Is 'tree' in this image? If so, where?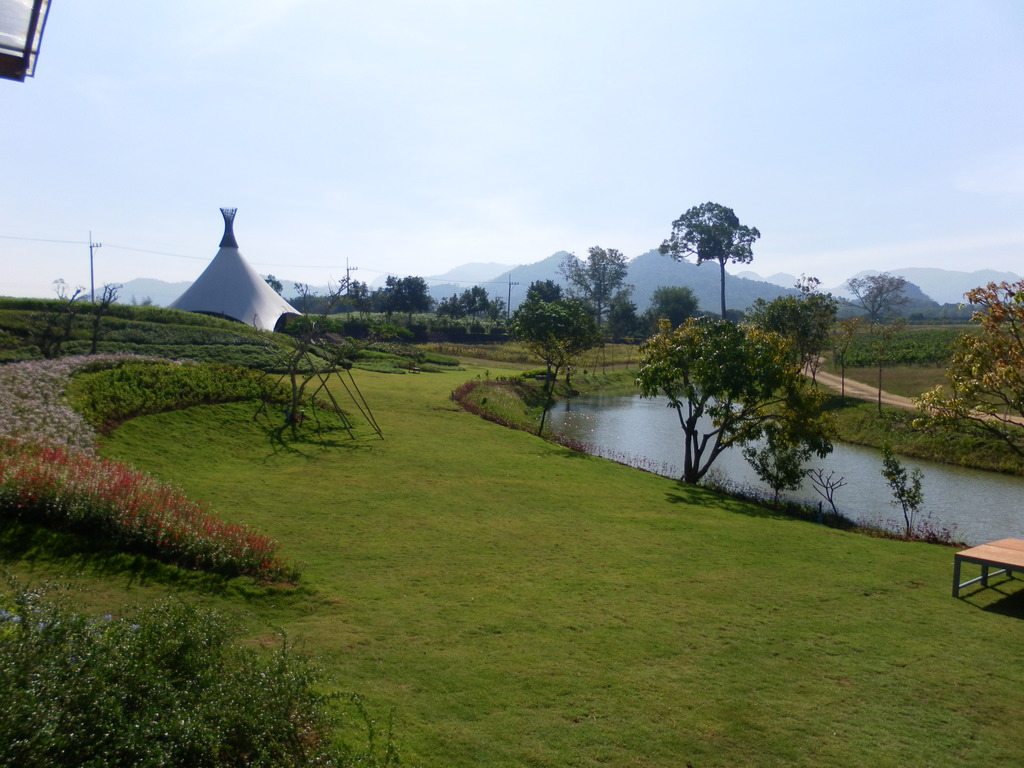
Yes, at box(558, 246, 633, 325).
